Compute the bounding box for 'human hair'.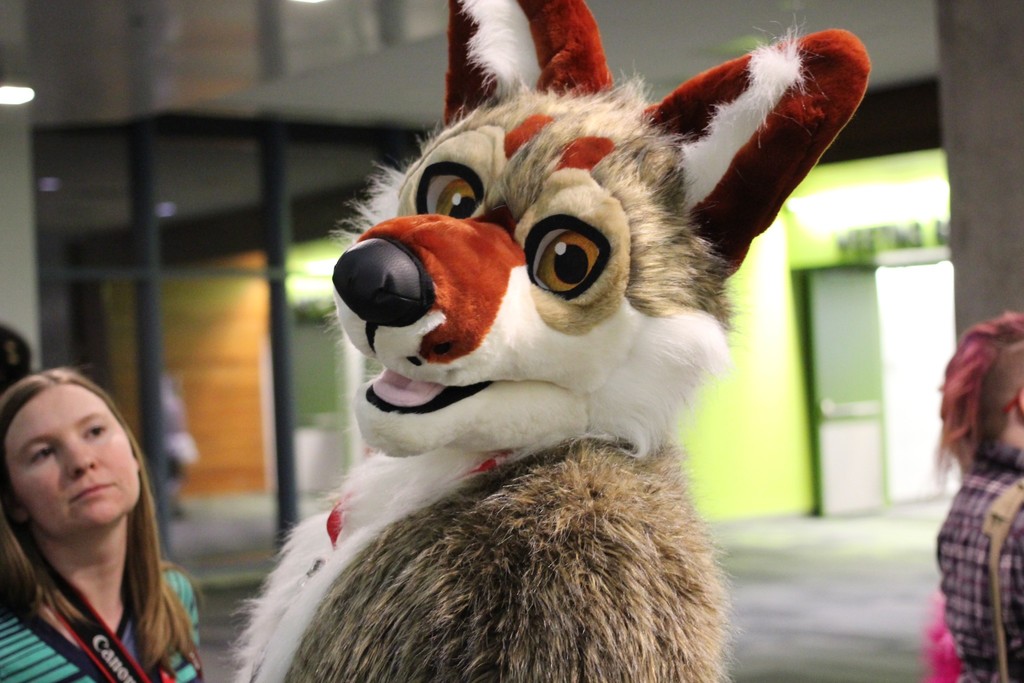
BBox(0, 324, 34, 391).
